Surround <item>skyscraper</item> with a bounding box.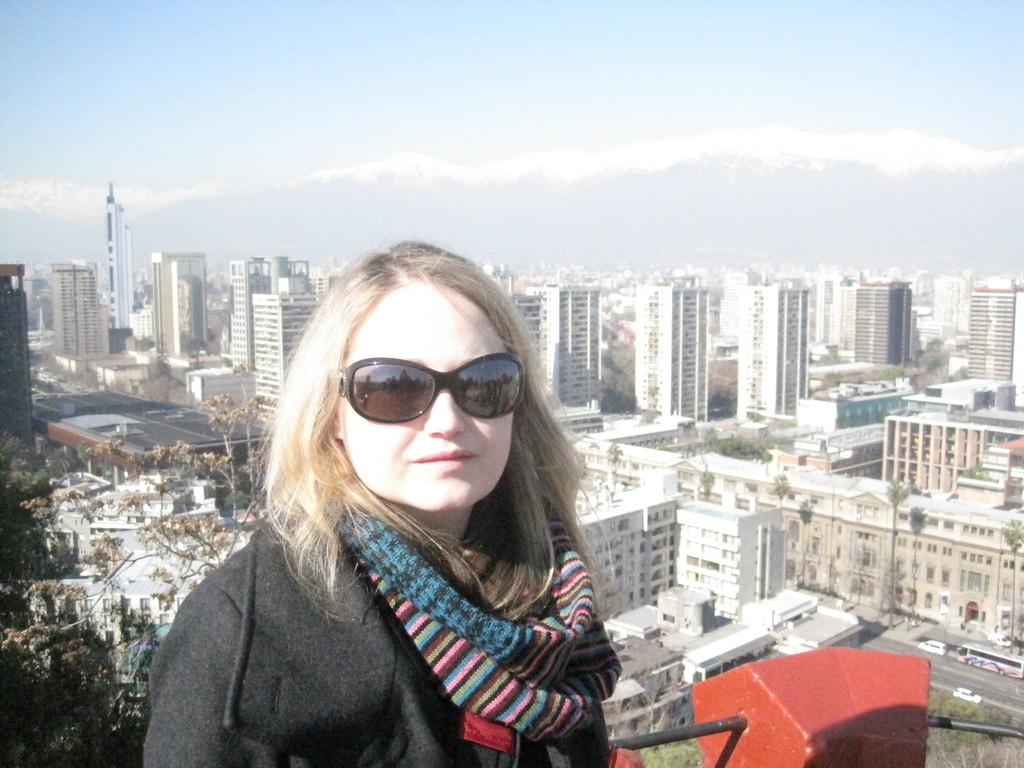
box(14, 259, 44, 335).
